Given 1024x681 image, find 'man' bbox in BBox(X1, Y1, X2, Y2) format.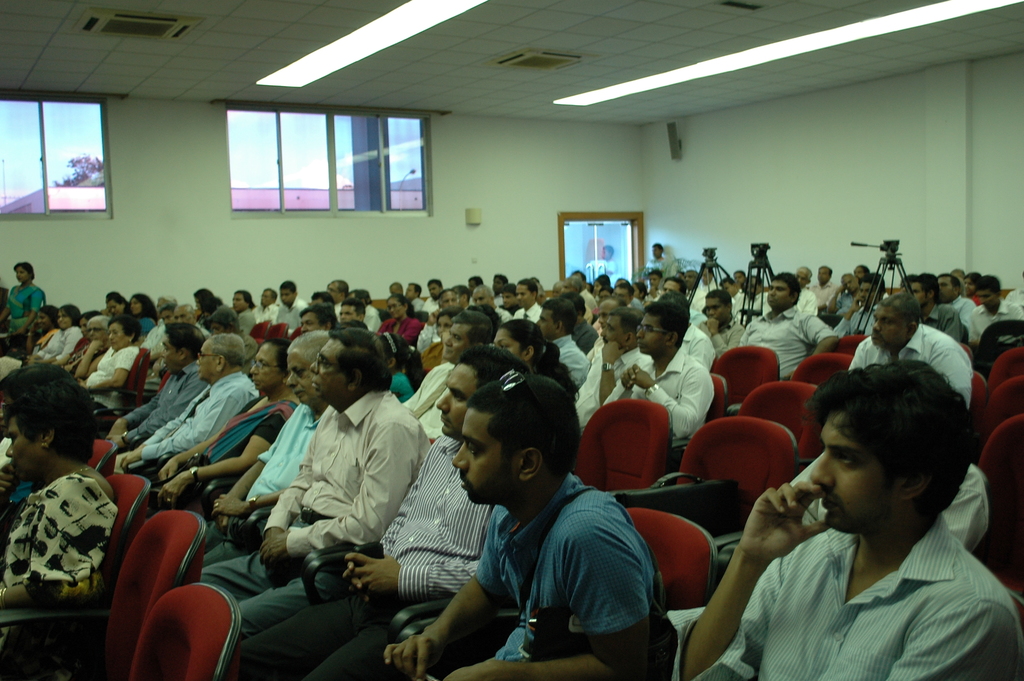
BBox(810, 264, 836, 315).
